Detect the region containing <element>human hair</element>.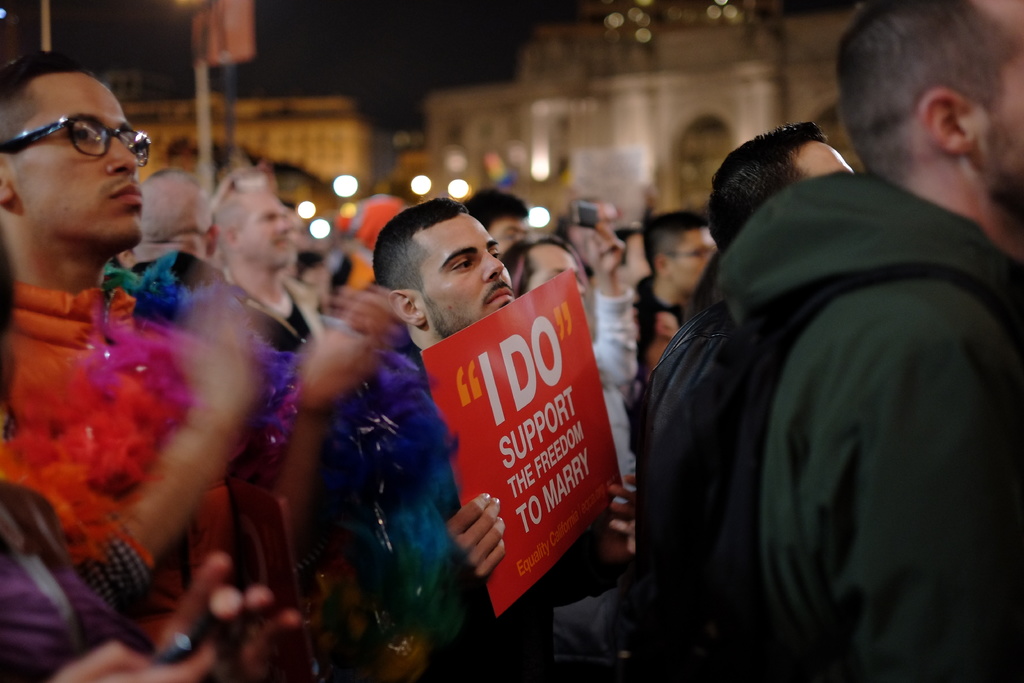
{"x1": 140, "y1": 166, "x2": 207, "y2": 238}.
